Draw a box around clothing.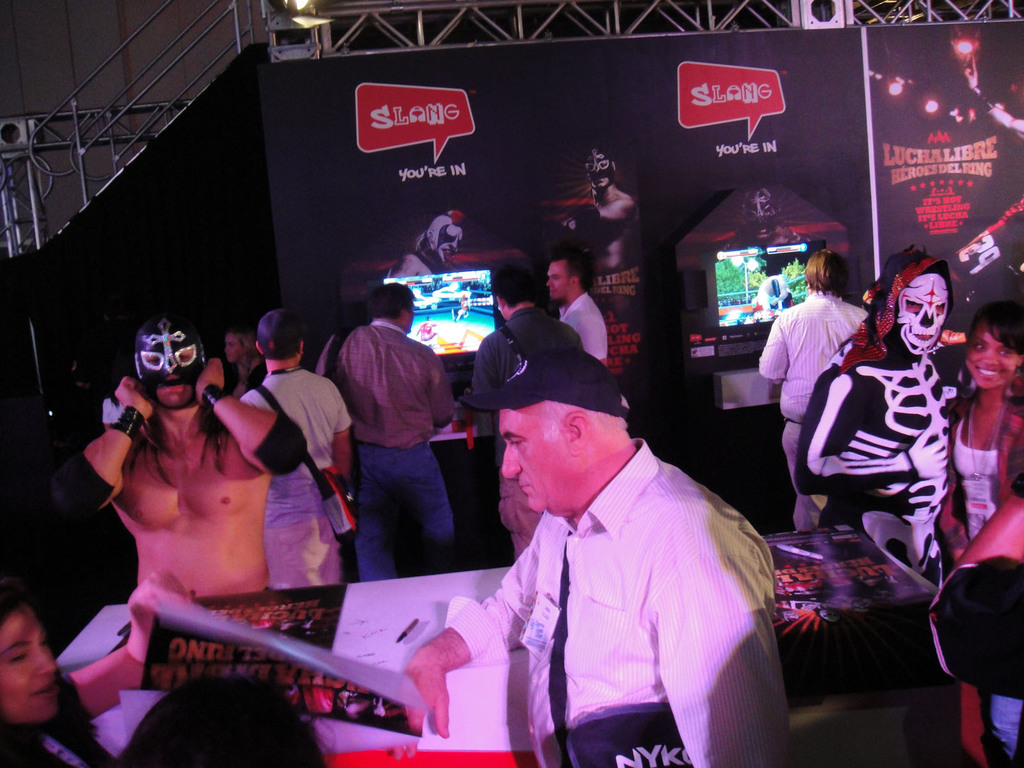
left=15, top=673, right=95, bottom=767.
